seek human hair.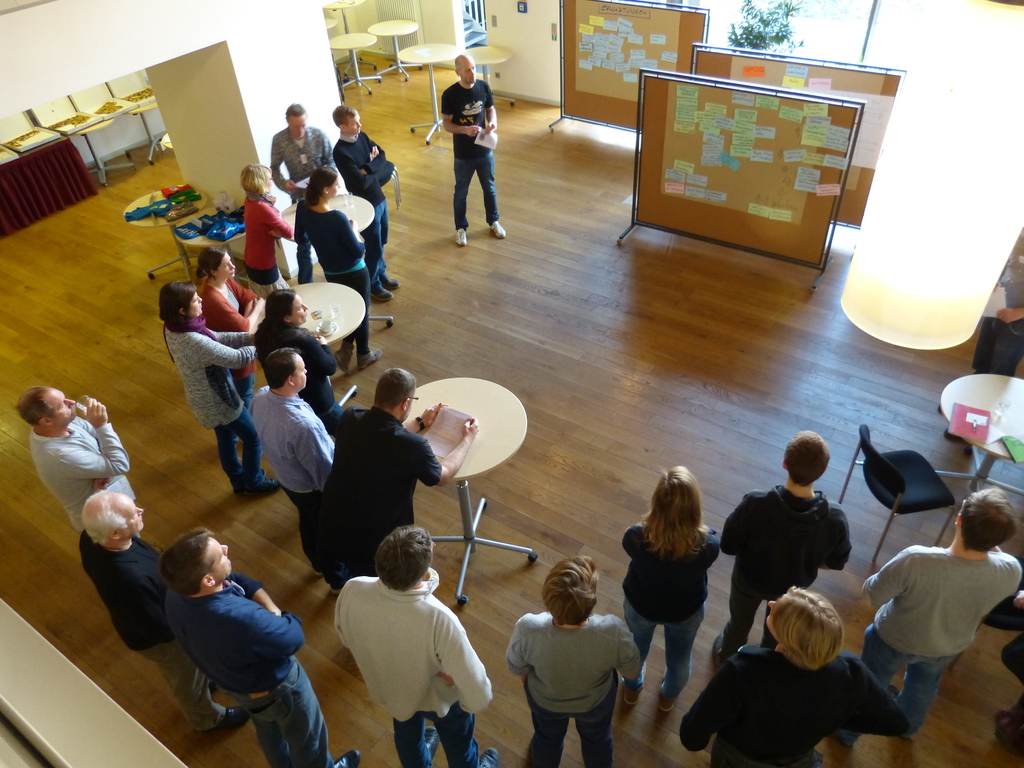
rect(155, 525, 214, 596).
